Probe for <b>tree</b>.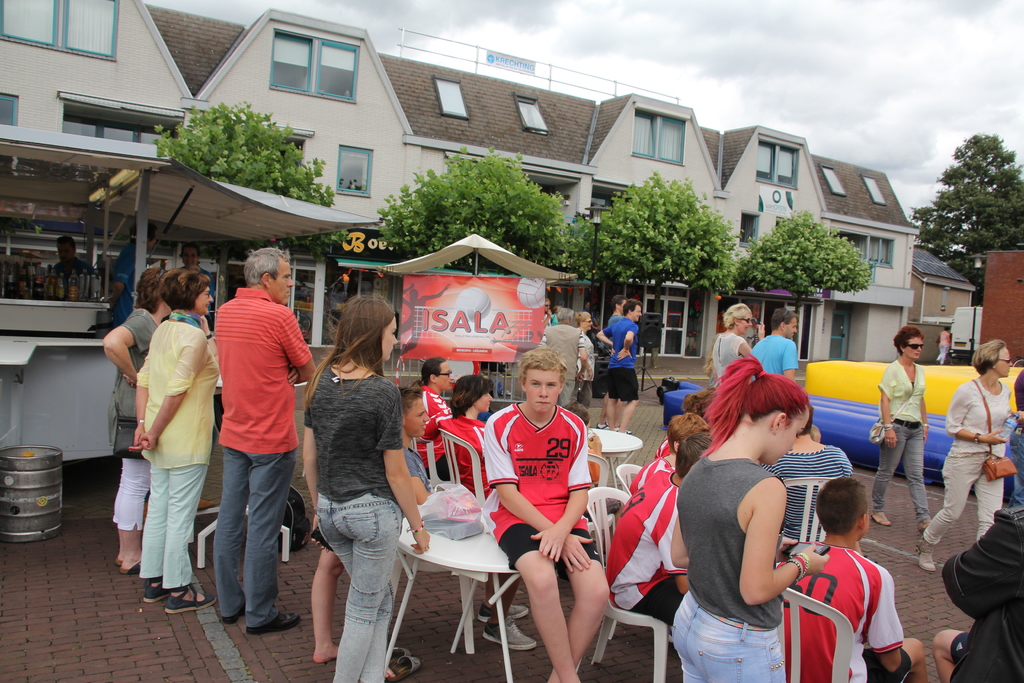
Probe result: box=[730, 202, 863, 315].
